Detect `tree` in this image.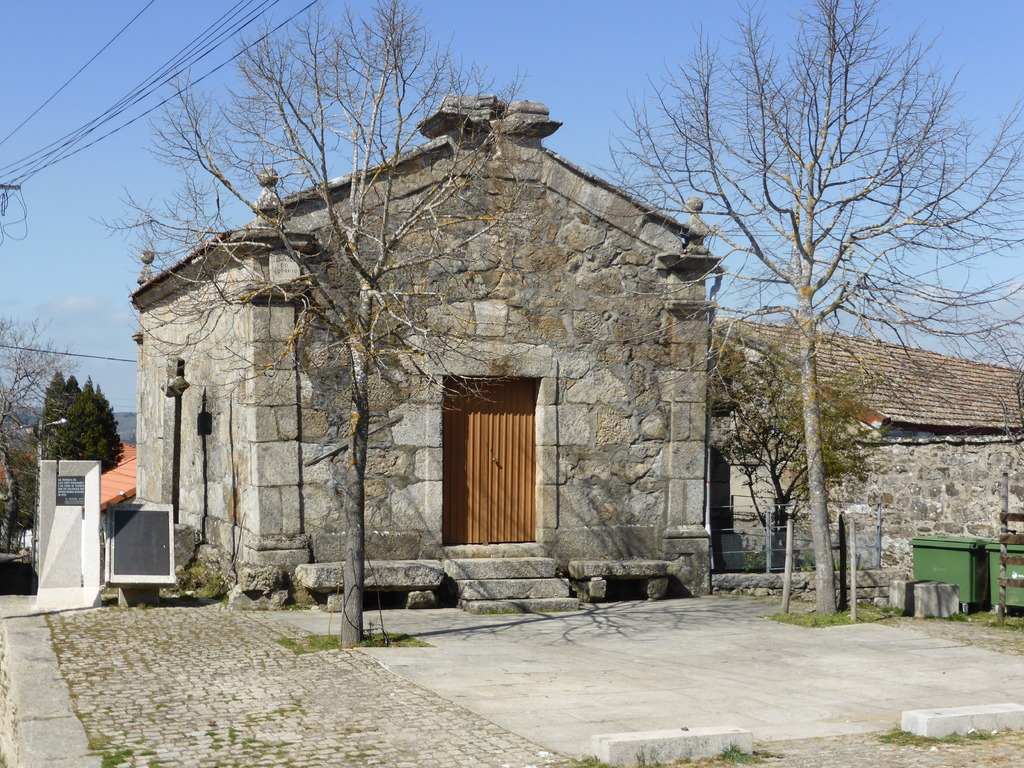
Detection: region(0, 304, 72, 558).
